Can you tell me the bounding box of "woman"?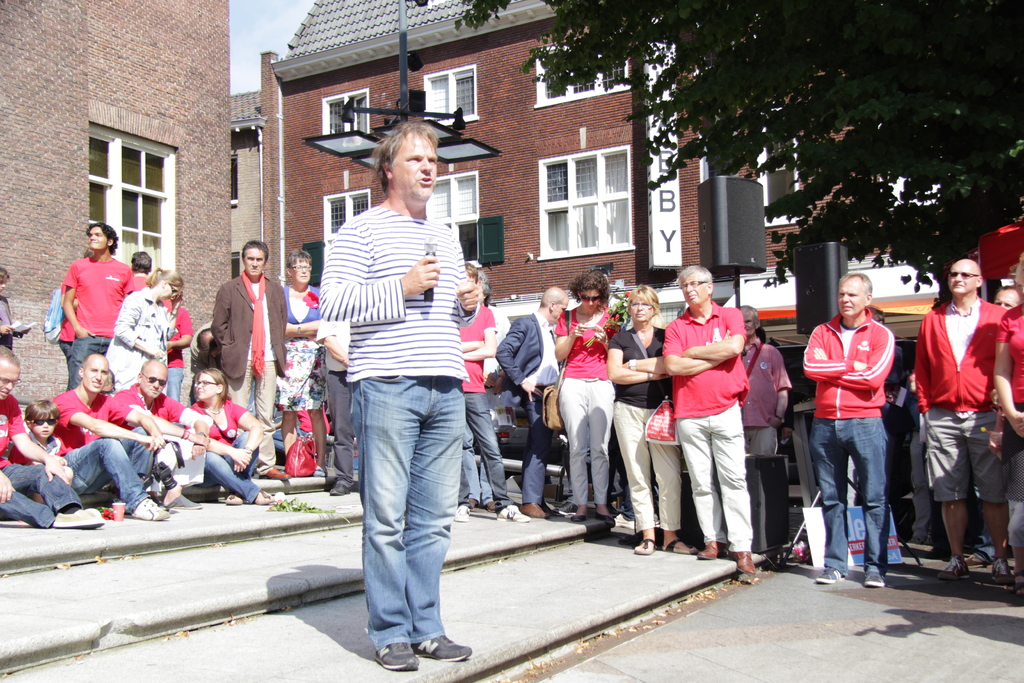
<bbox>552, 270, 620, 523</bbox>.
